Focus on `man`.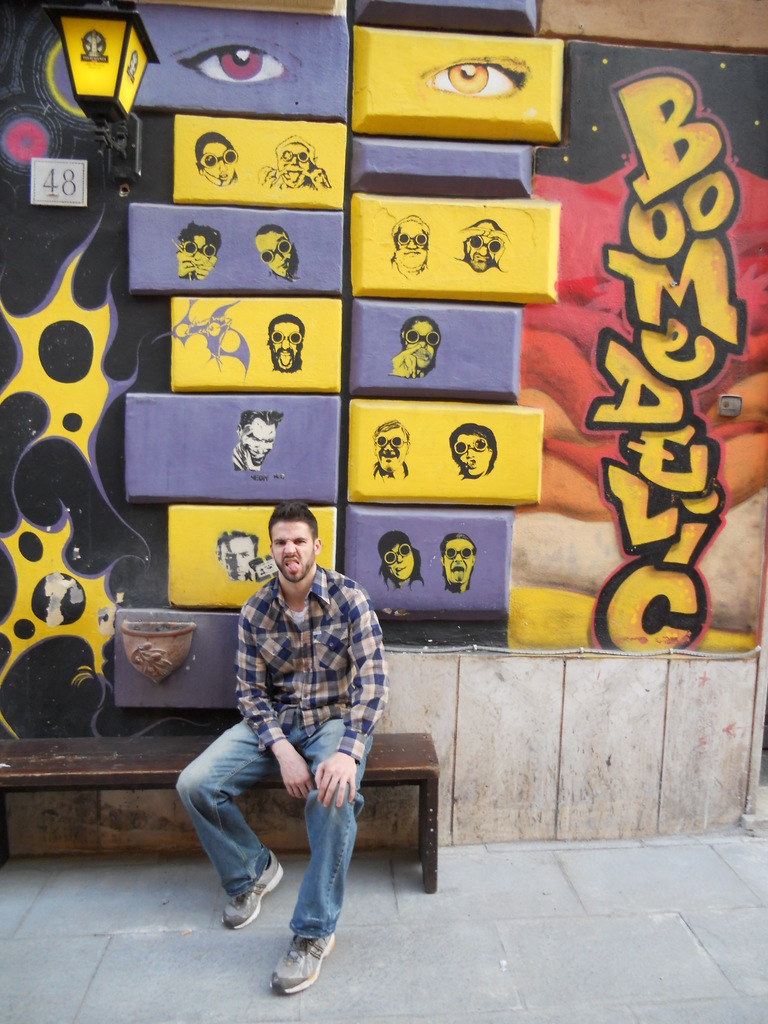
Focused at (x1=193, y1=134, x2=236, y2=184).
